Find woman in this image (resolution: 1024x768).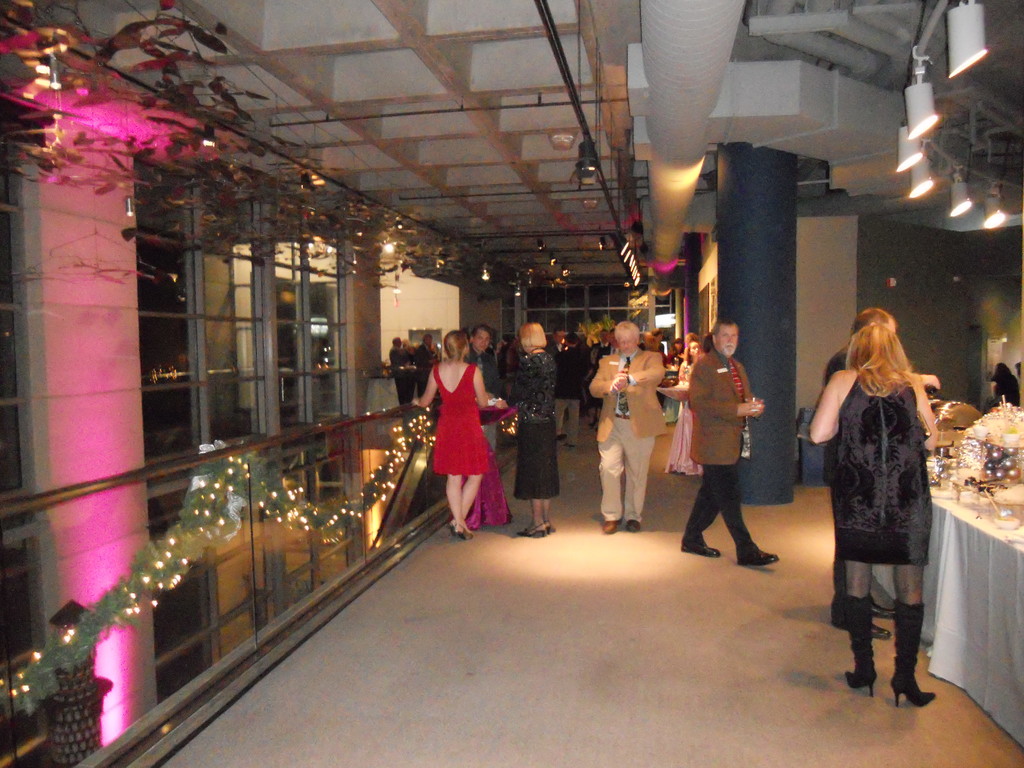
x1=993, y1=364, x2=1021, y2=408.
